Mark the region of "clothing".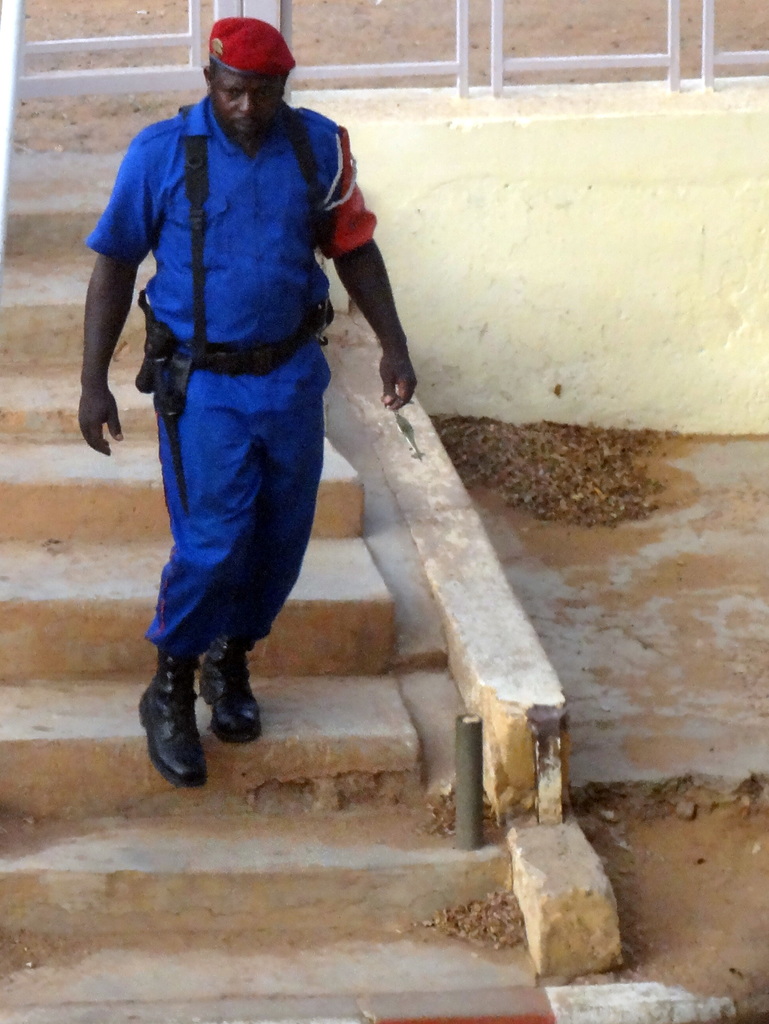
Region: <bbox>89, 90, 371, 653</bbox>.
